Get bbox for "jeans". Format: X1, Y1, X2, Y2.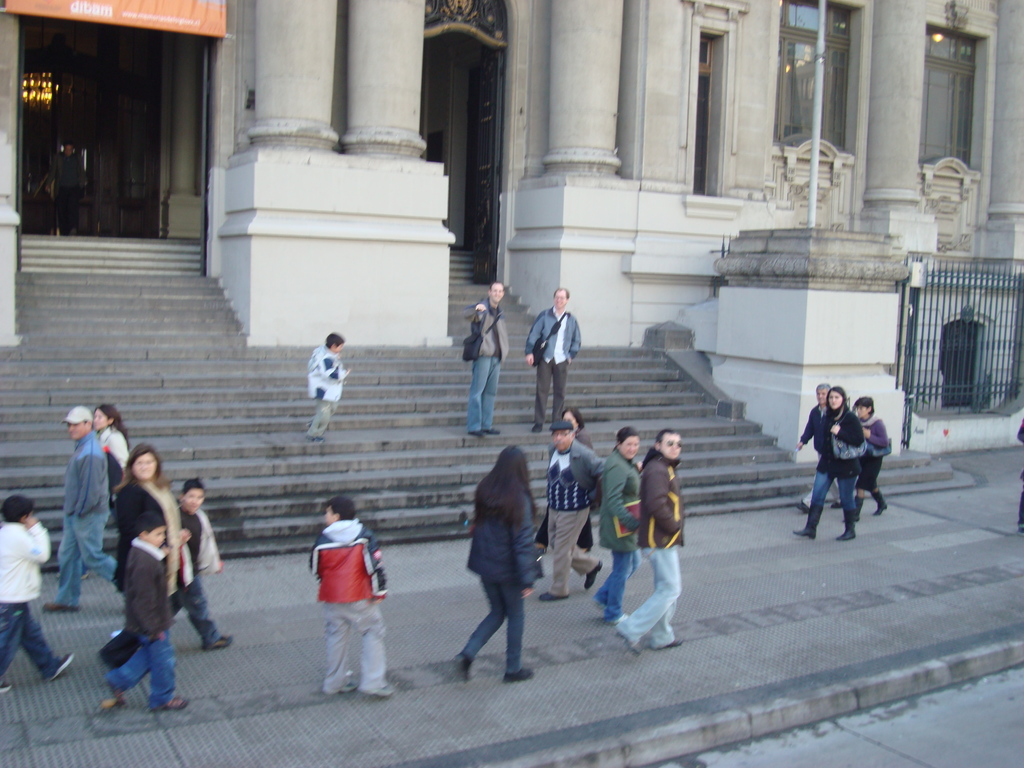
451, 579, 525, 680.
